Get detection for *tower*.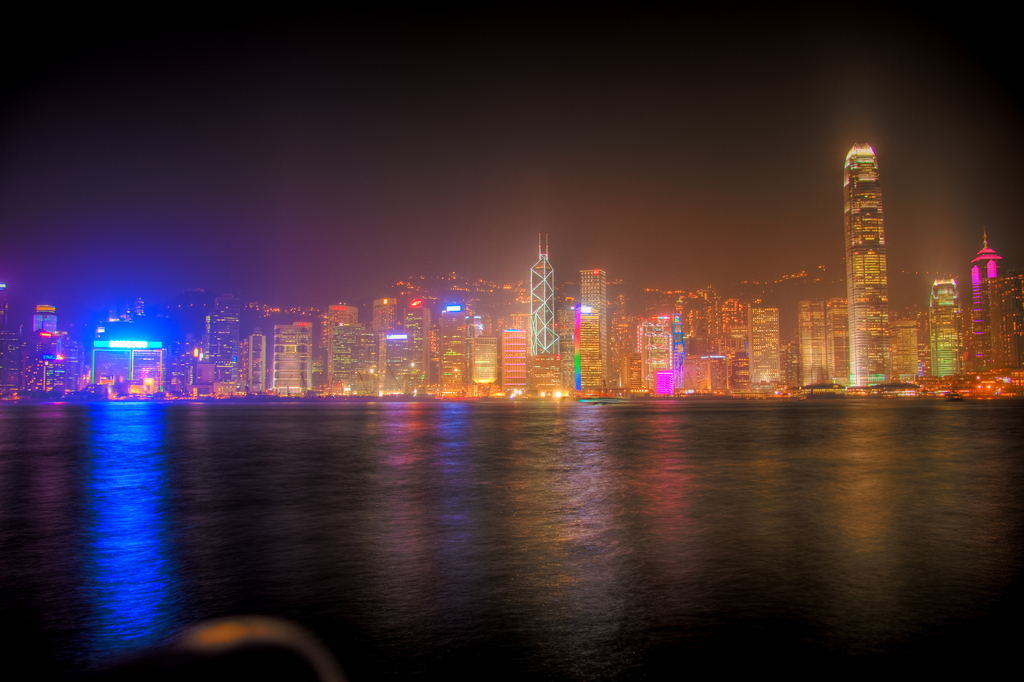
Detection: [x1=796, y1=296, x2=831, y2=386].
